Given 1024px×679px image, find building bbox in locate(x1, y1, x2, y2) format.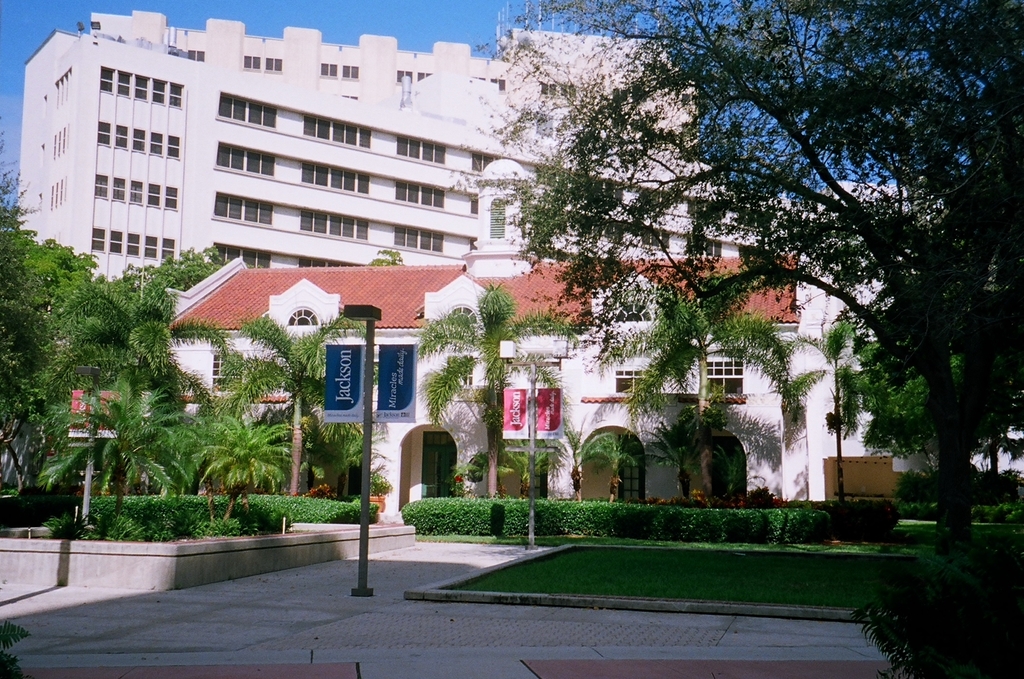
locate(66, 252, 1023, 520).
